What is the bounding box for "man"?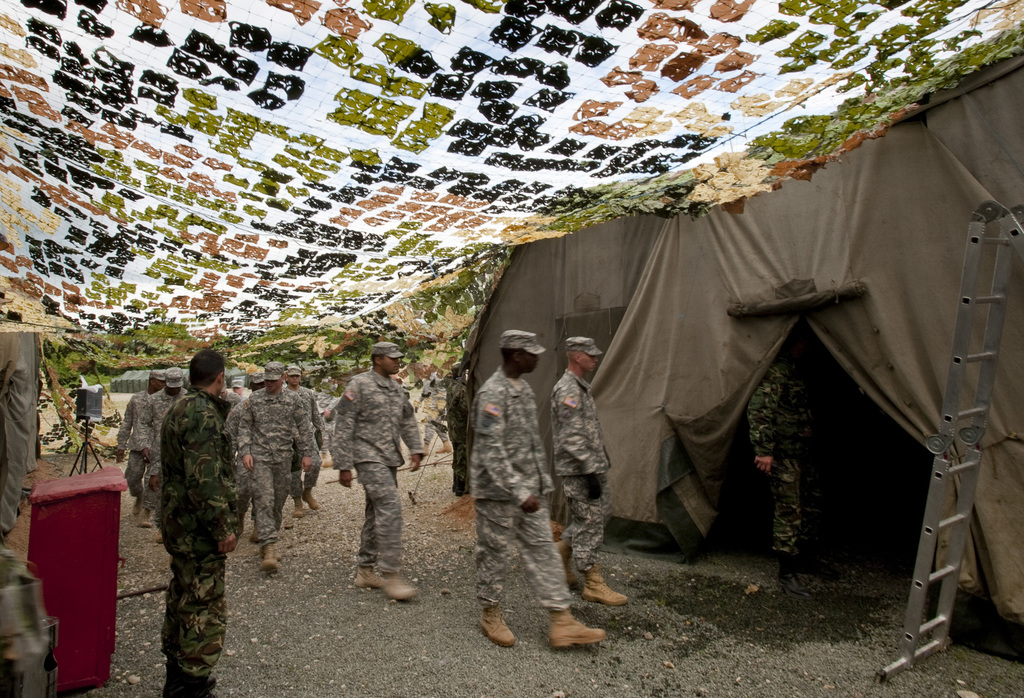
bbox(420, 387, 455, 457).
